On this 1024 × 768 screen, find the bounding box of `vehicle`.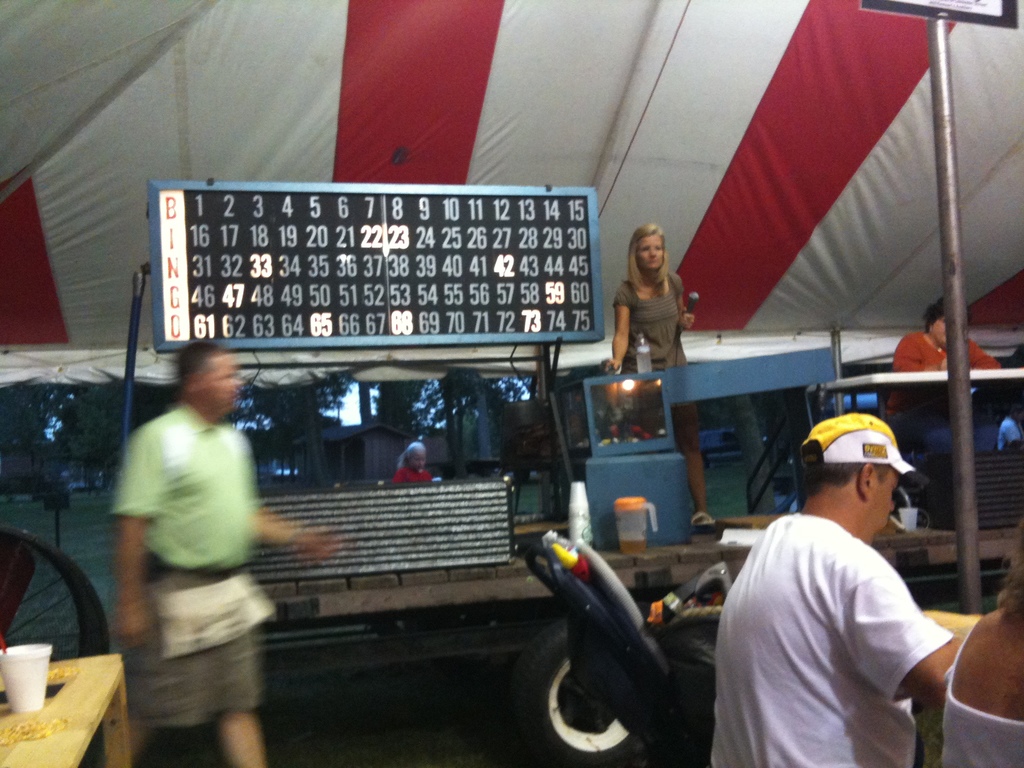
Bounding box: {"x1": 515, "y1": 538, "x2": 734, "y2": 767}.
